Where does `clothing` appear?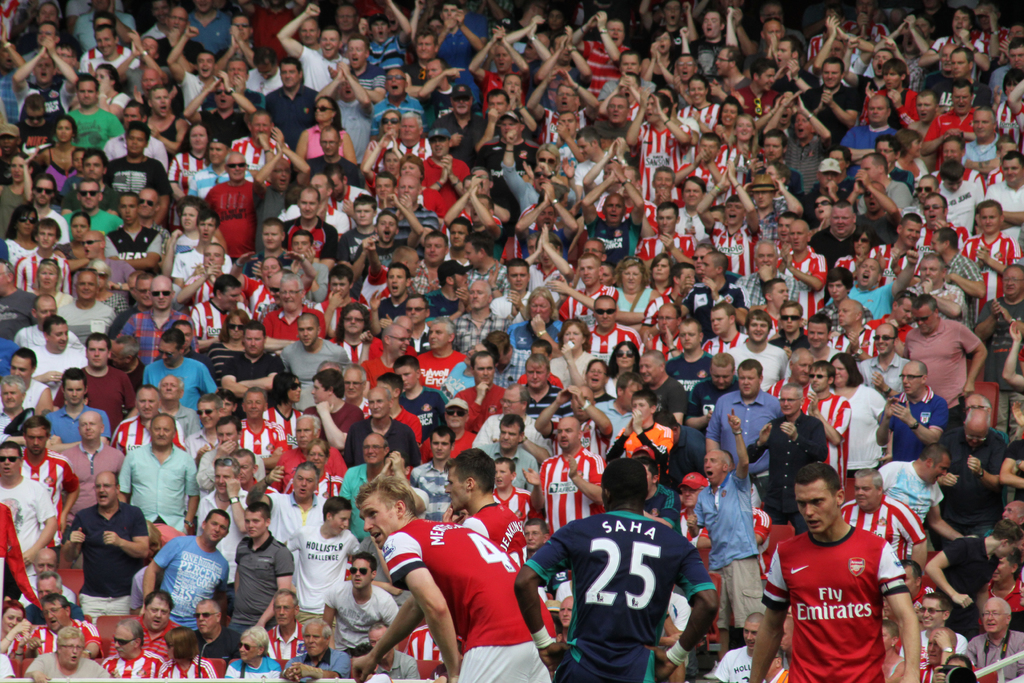
Appears at bbox=[541, 513, 728, 675].
